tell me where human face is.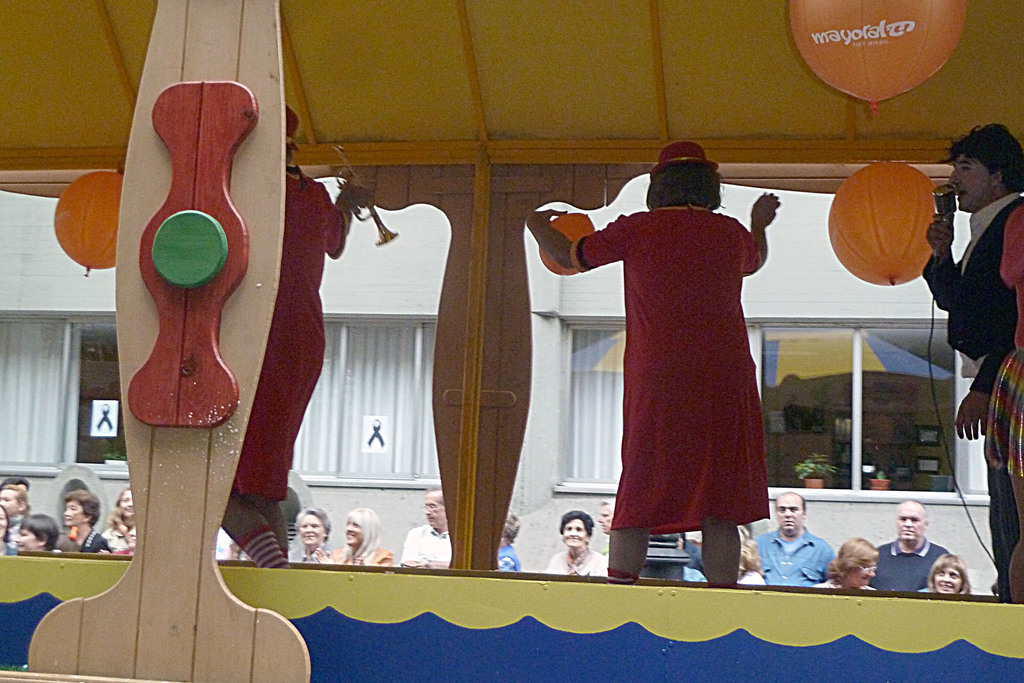
human face is at (left=596, top=508, right=612, bottom=533).
